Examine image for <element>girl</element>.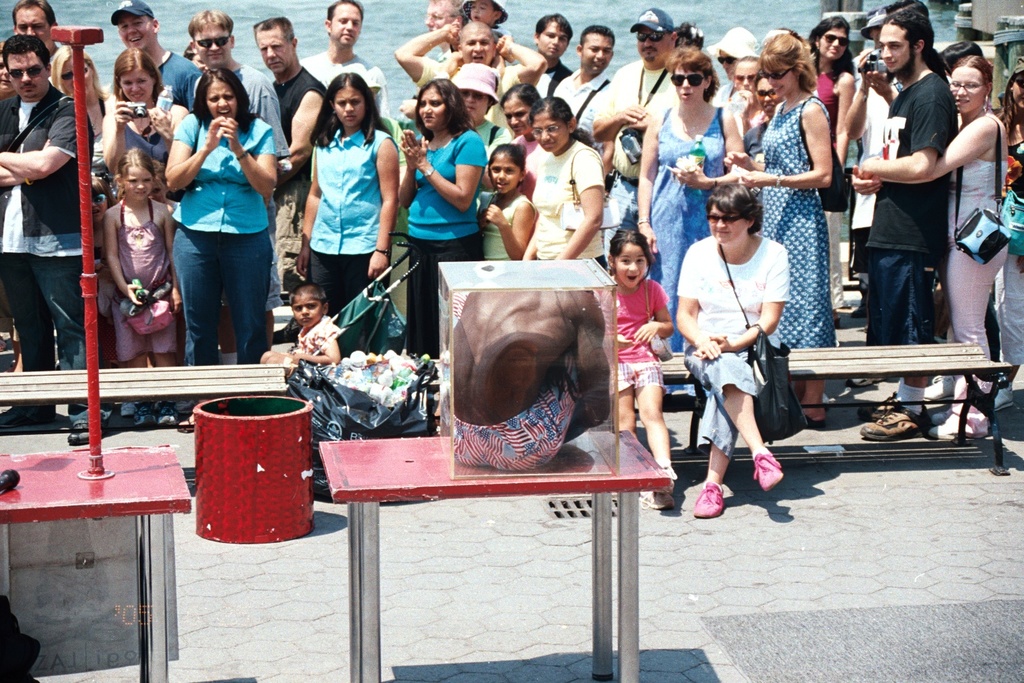
Examination result: (293, 67, 401, 355).
